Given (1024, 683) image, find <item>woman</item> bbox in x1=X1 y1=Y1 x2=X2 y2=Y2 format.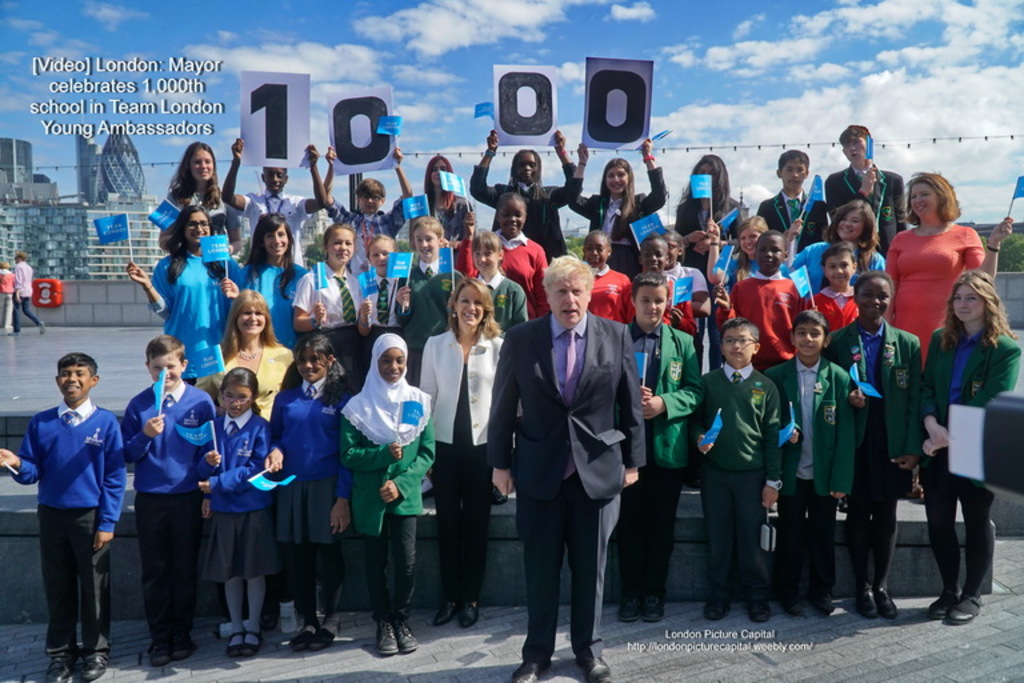
x1=781 y1=200 x2=900 y2=296.
